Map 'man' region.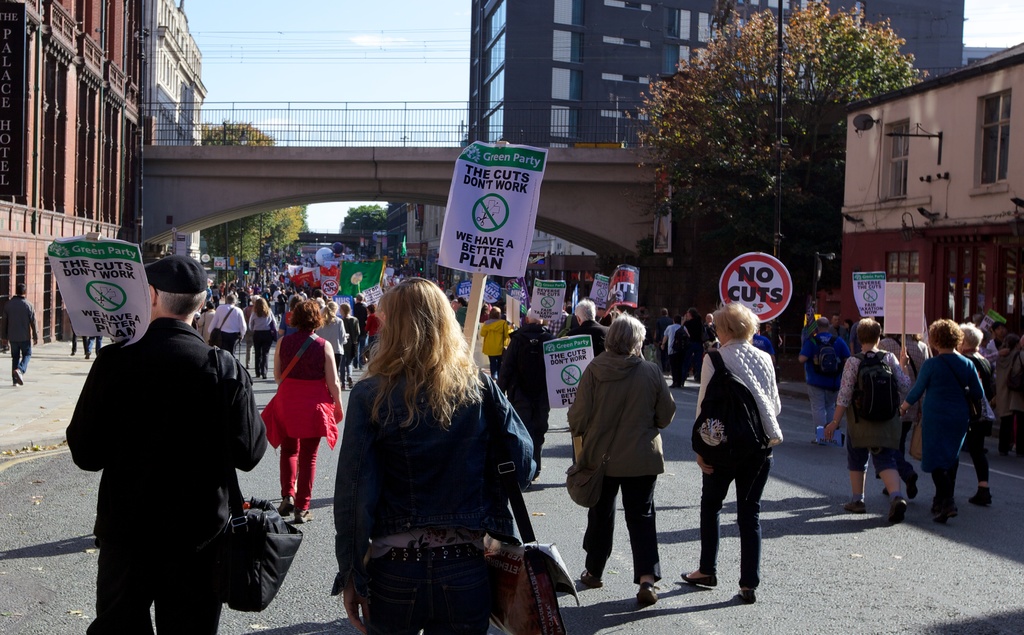
Mapped to {"x1": 294, "y1": 285, "x2": 310, "y2": 300}.
